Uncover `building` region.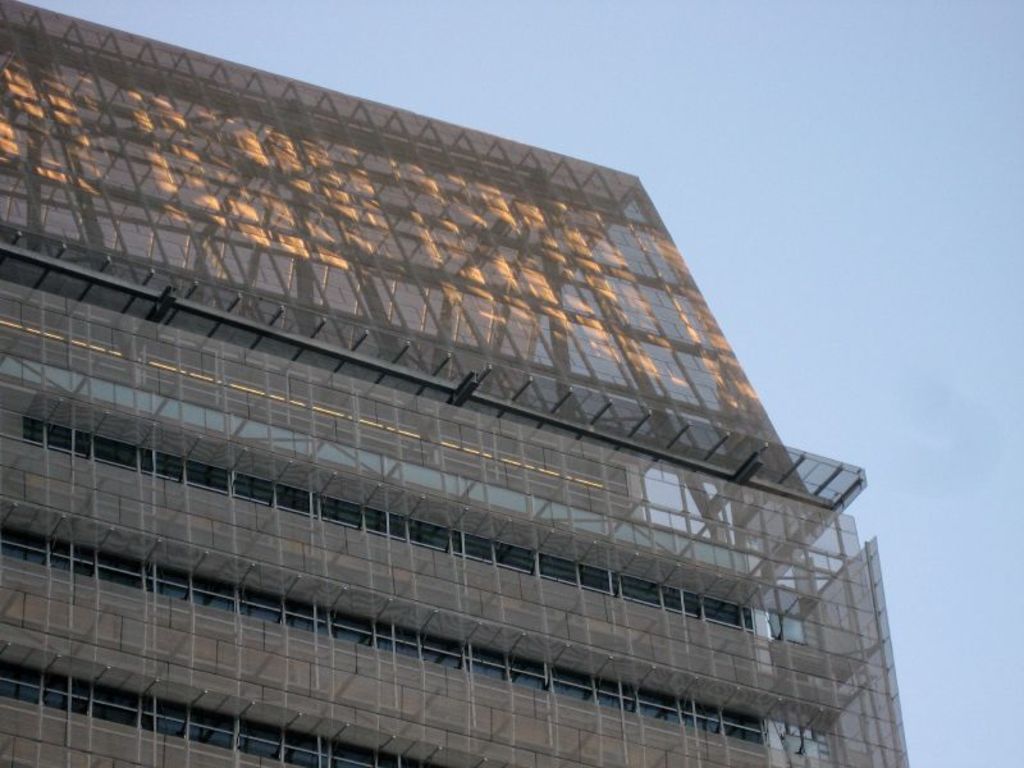
Uncovered: 0,0,915,767.
